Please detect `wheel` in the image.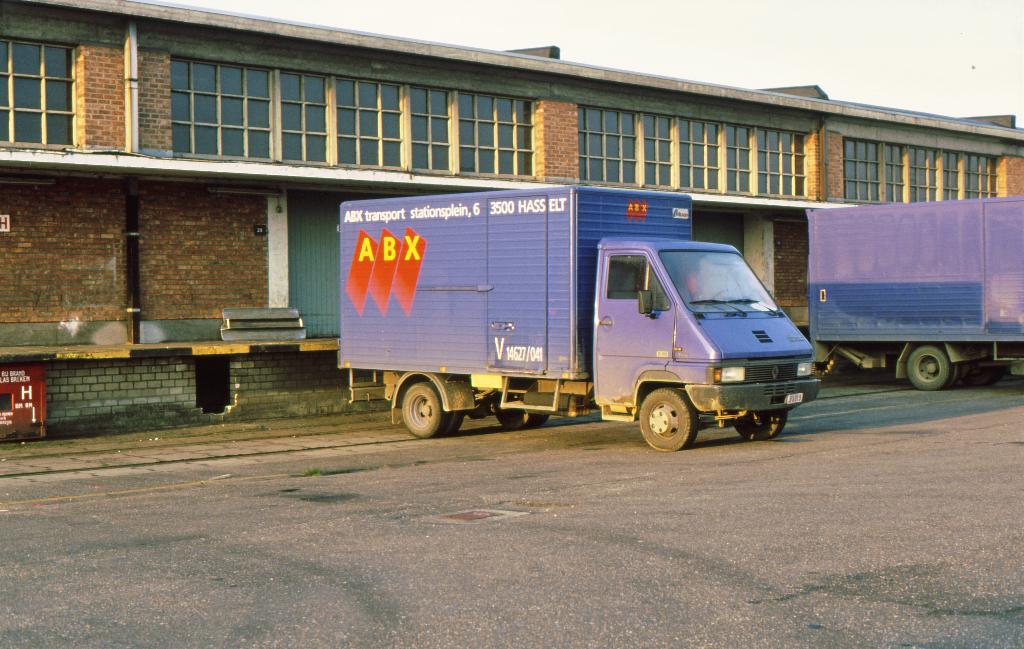
select_region(910, 345, 950, 390).
